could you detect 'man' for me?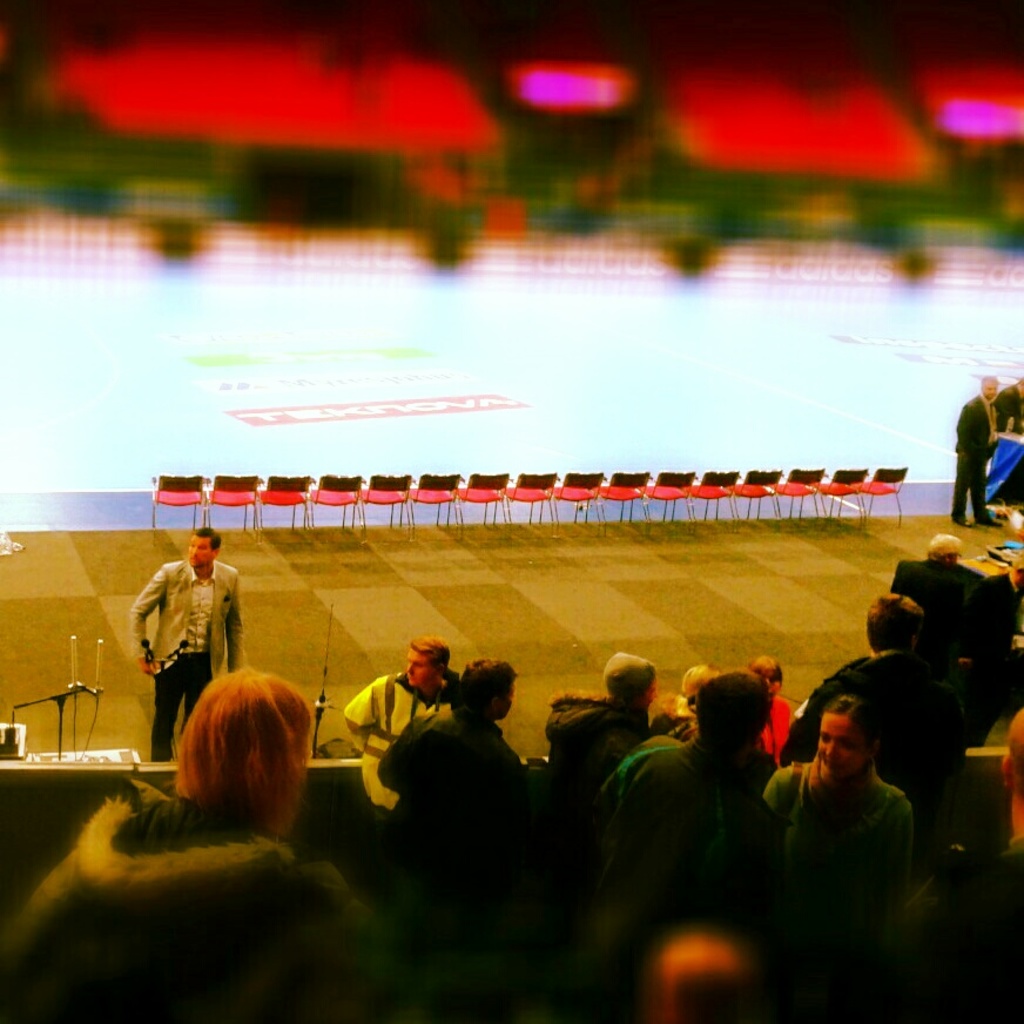
Detection result: Rect(116, 507, 257, 769).
